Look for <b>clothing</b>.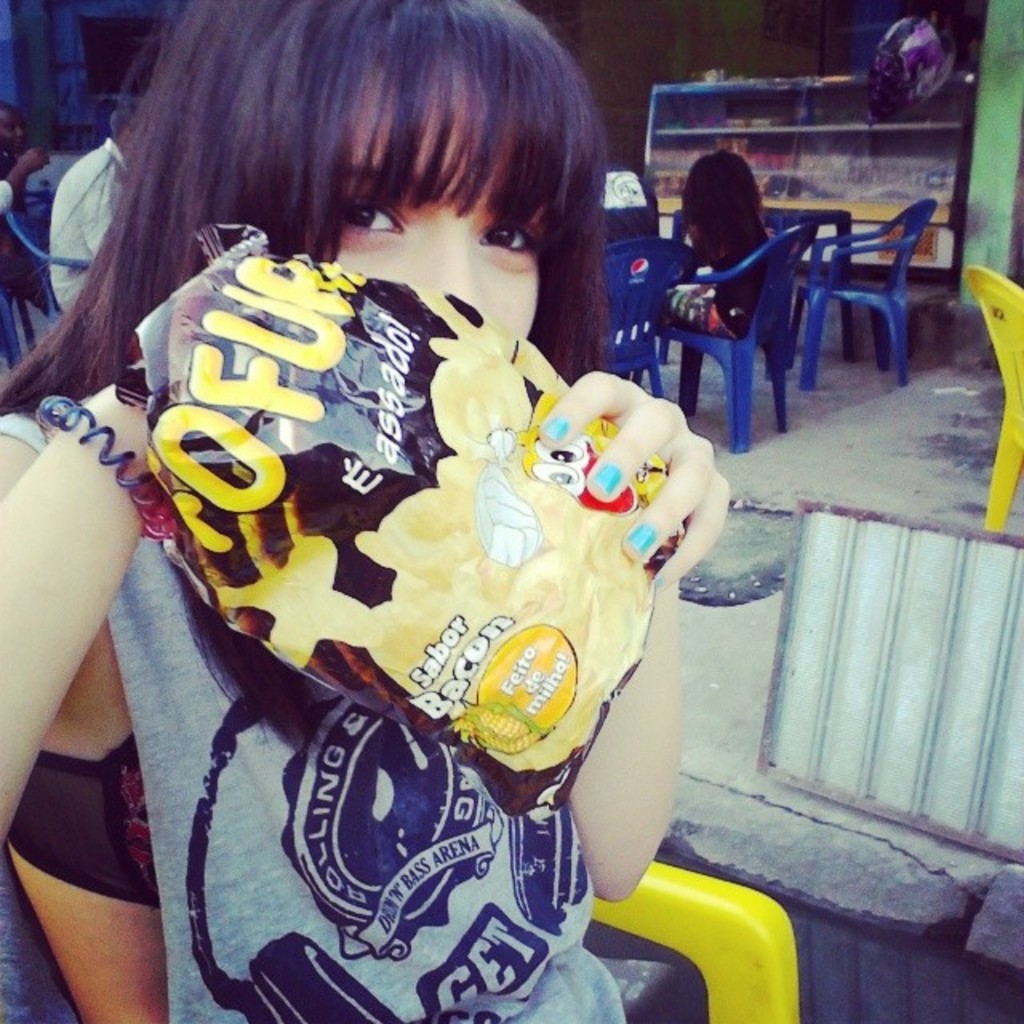
Found: 48 138 134 315.
